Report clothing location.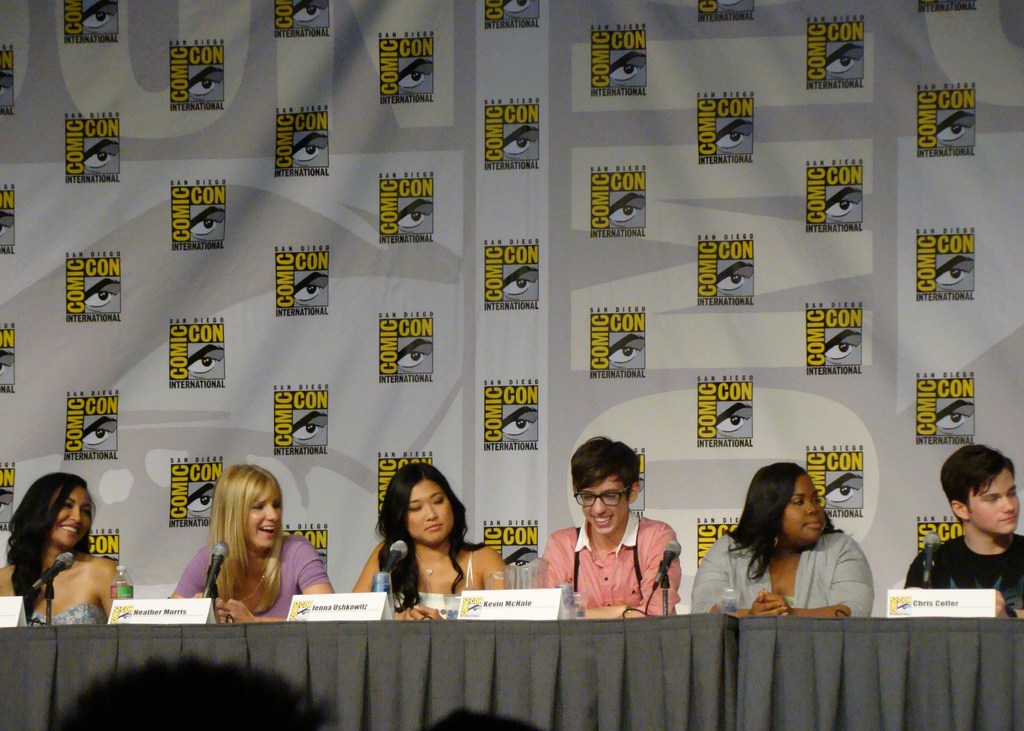
Report: [left=902, top=533, right=1023, bottom=609].
